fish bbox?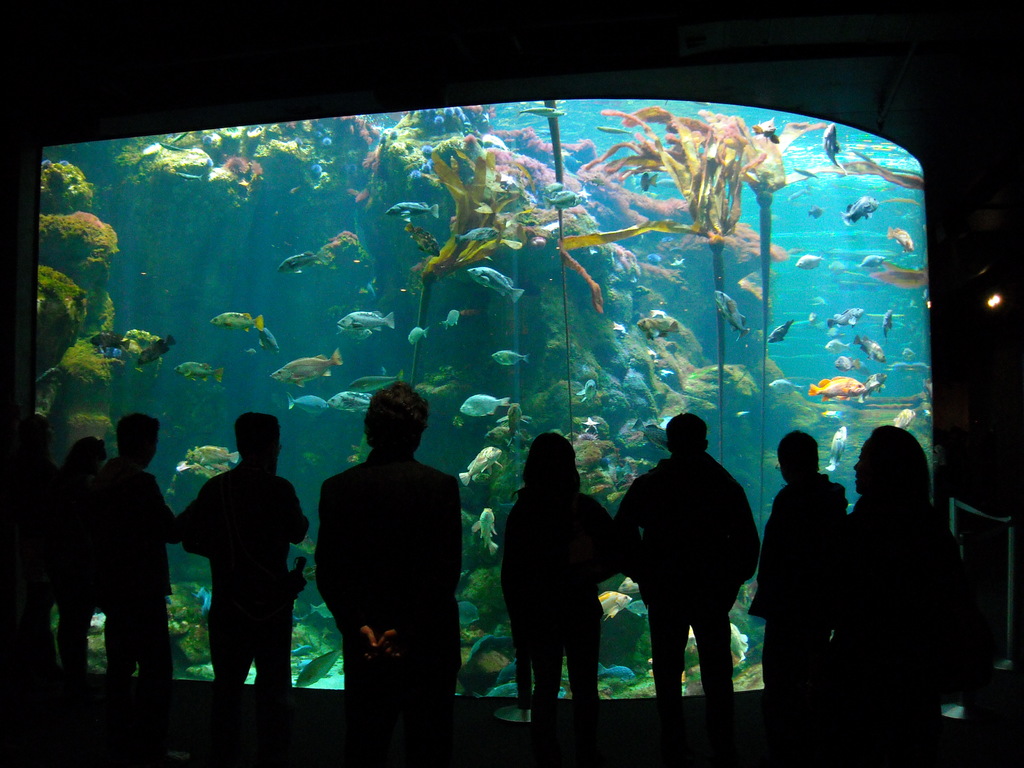
crop(768, 321, 799, 341)
